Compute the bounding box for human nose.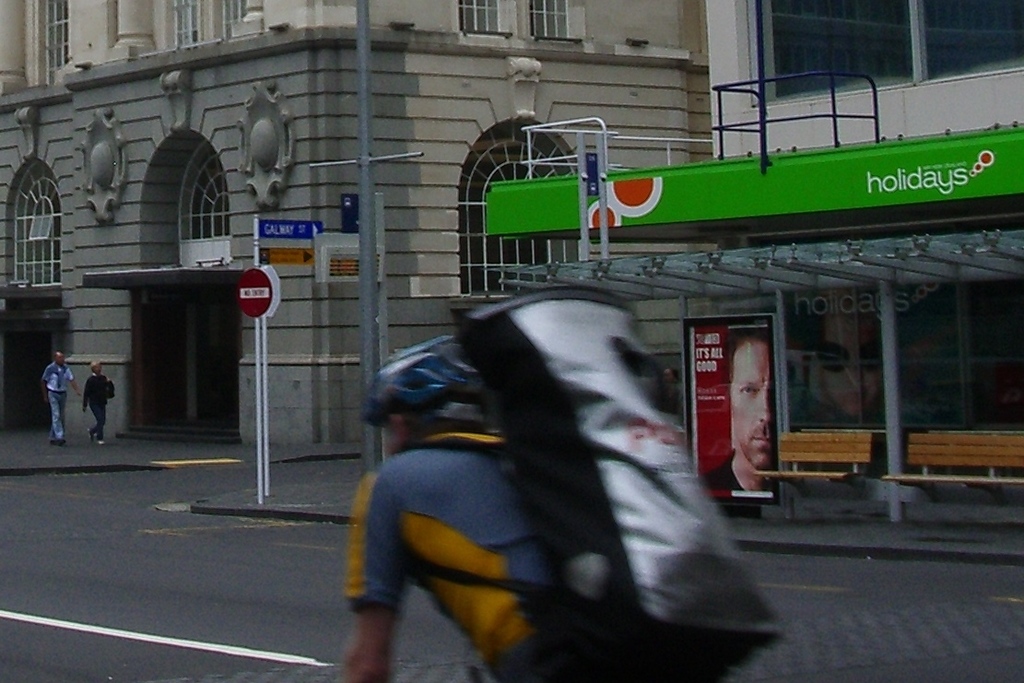
crop(760, 388, 771, 421).
